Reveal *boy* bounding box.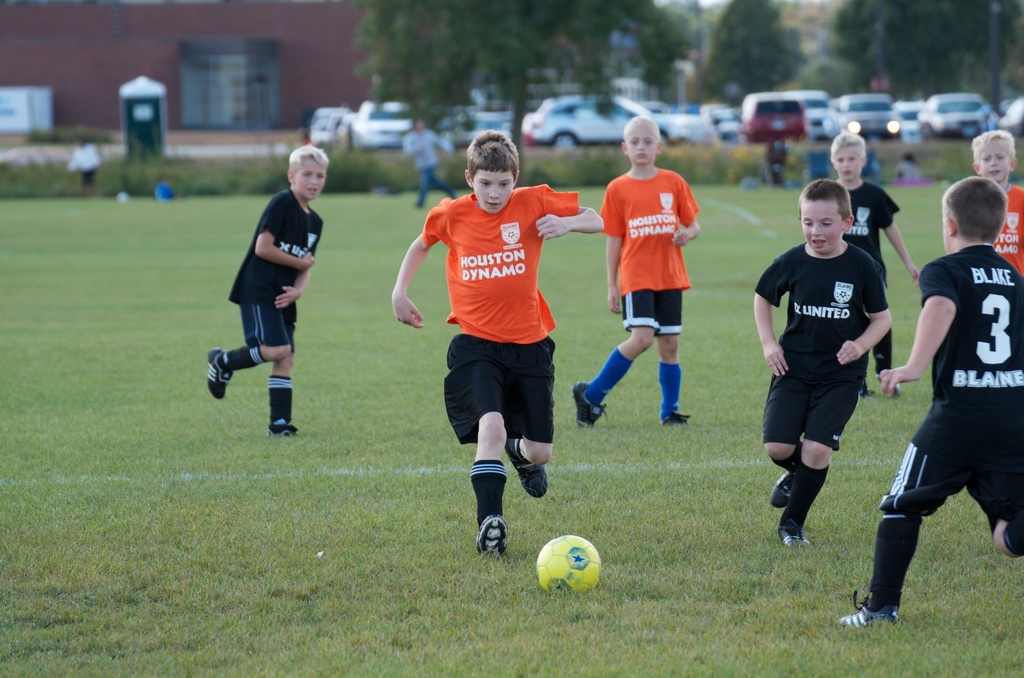
Revealed: 838, 175, 1023, 626.
